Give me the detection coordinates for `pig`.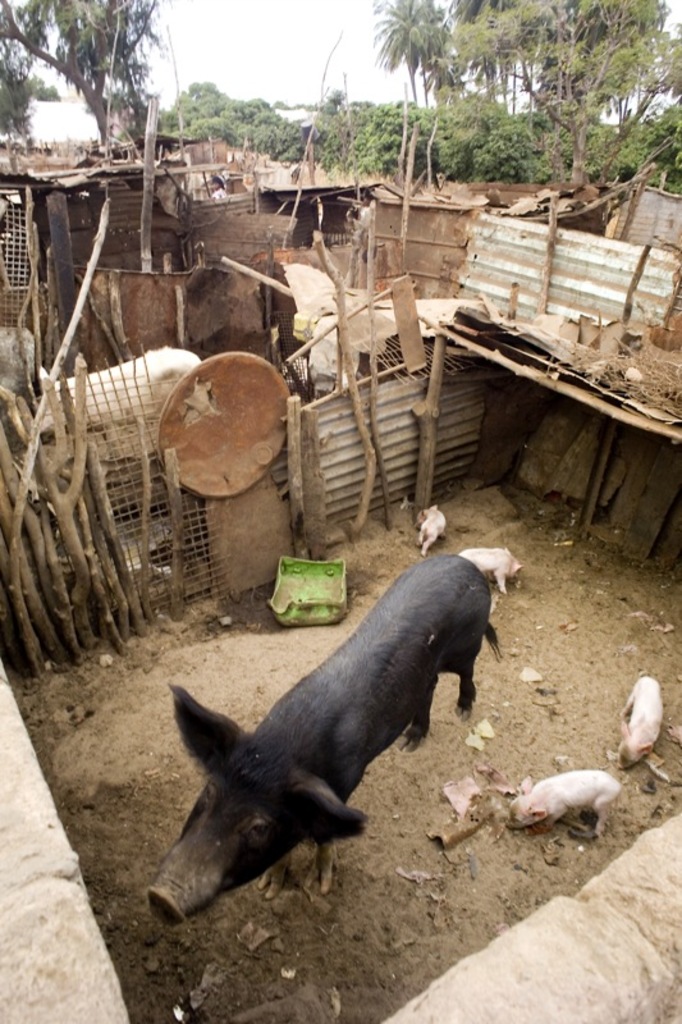
{"x1": 494, "y1": 767, "x2": 621, "y2": 836}.
